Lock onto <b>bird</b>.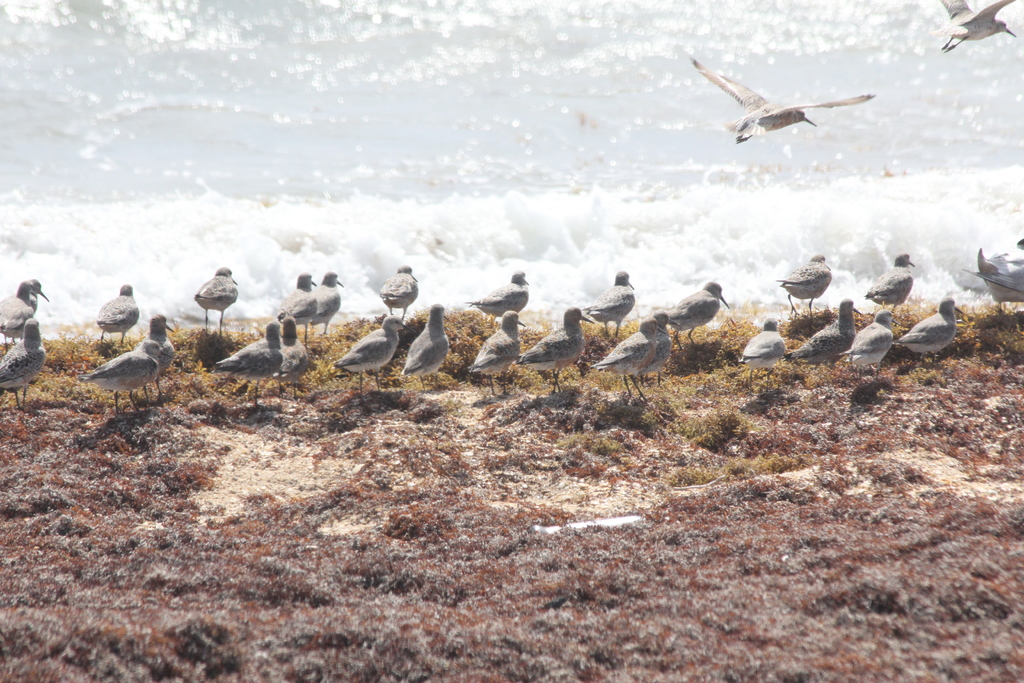
Locked: x1=961, y1=236, x2=1023, y2=309.
